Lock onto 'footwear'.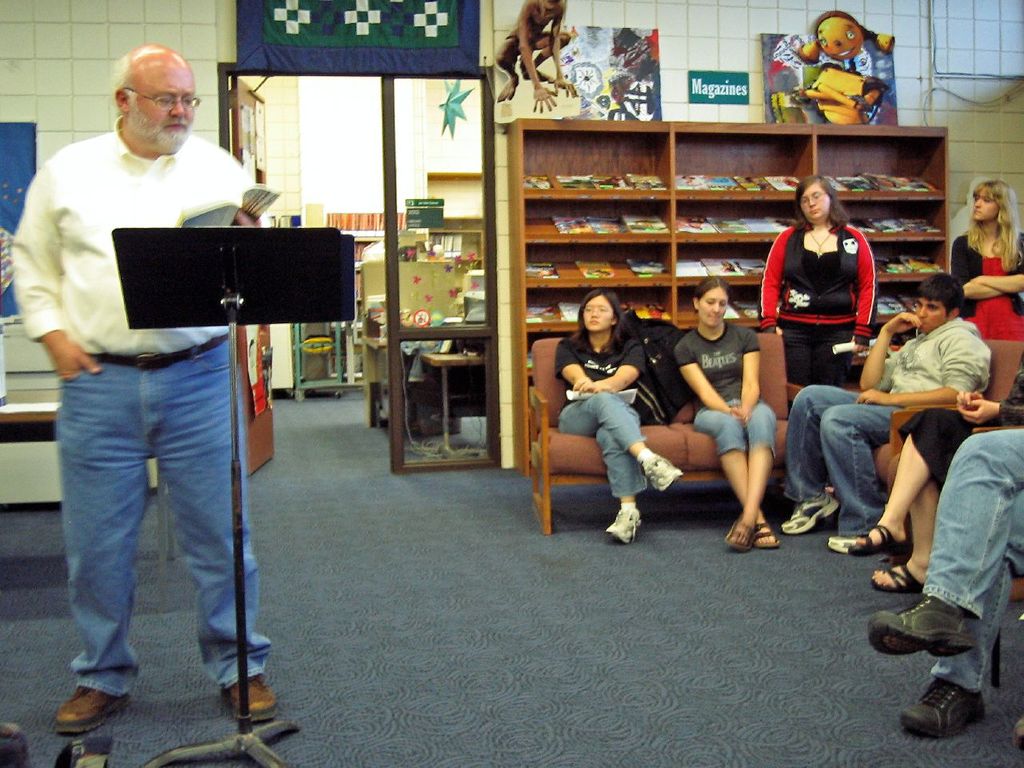
Locked: pyautogui.locateOnScreen(870, 555, 918, 598).
